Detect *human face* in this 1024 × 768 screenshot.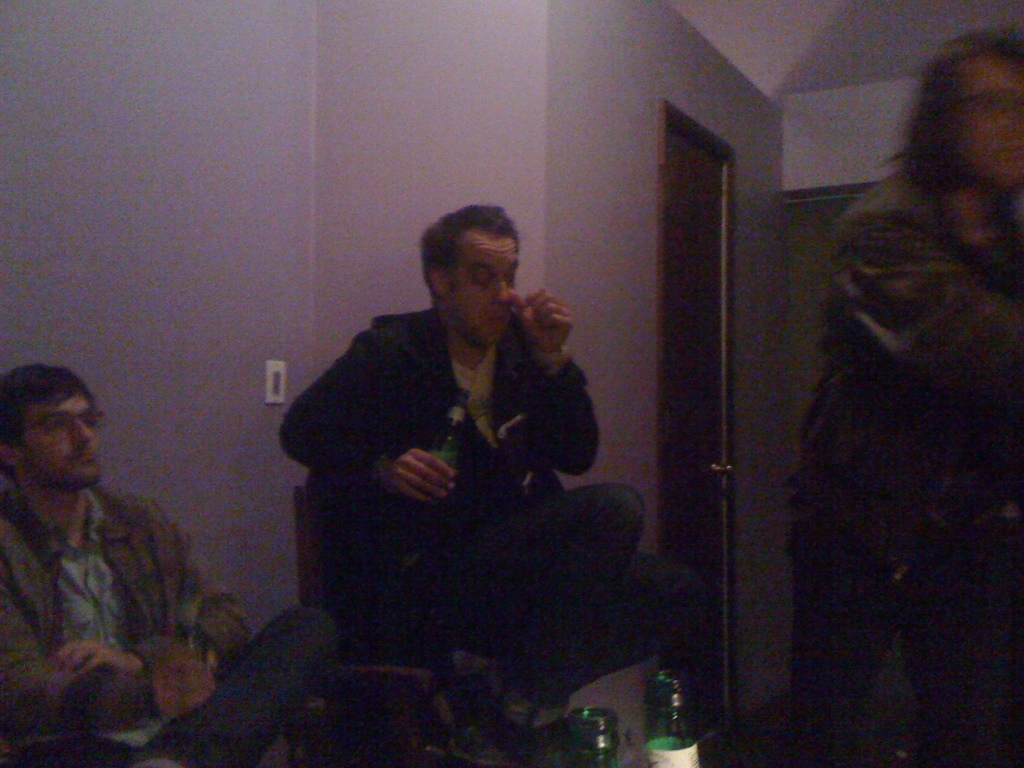
Detection: 965,49,1023,193.
